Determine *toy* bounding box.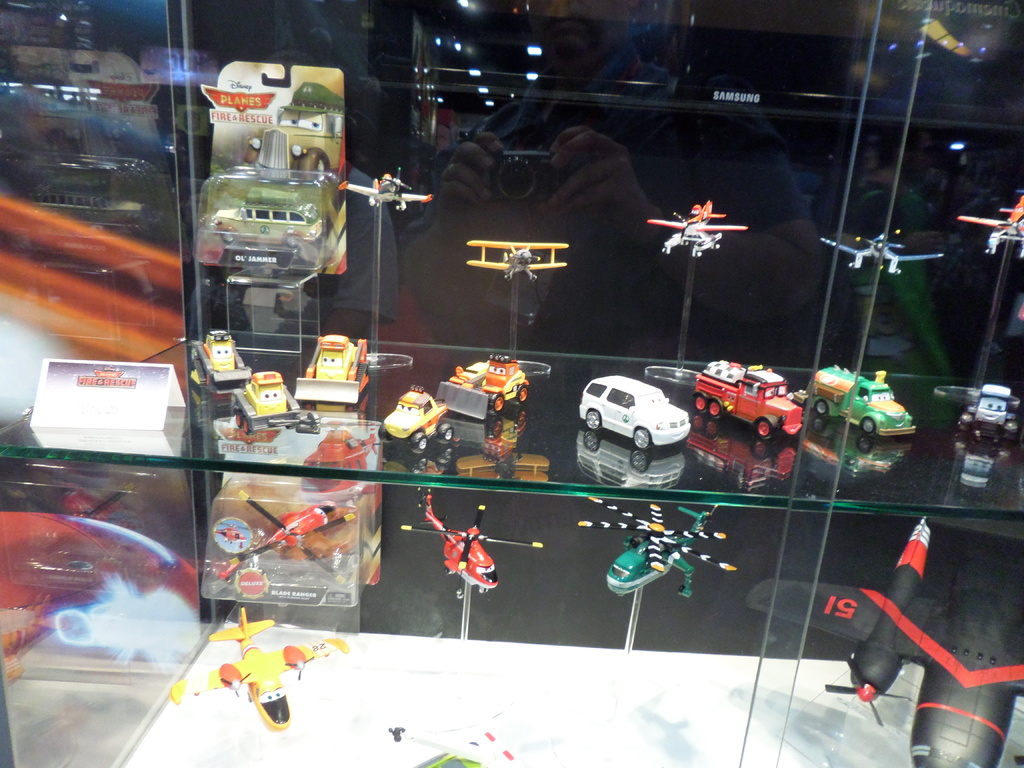
Determined: Rect(293, 332, 369, 404).
